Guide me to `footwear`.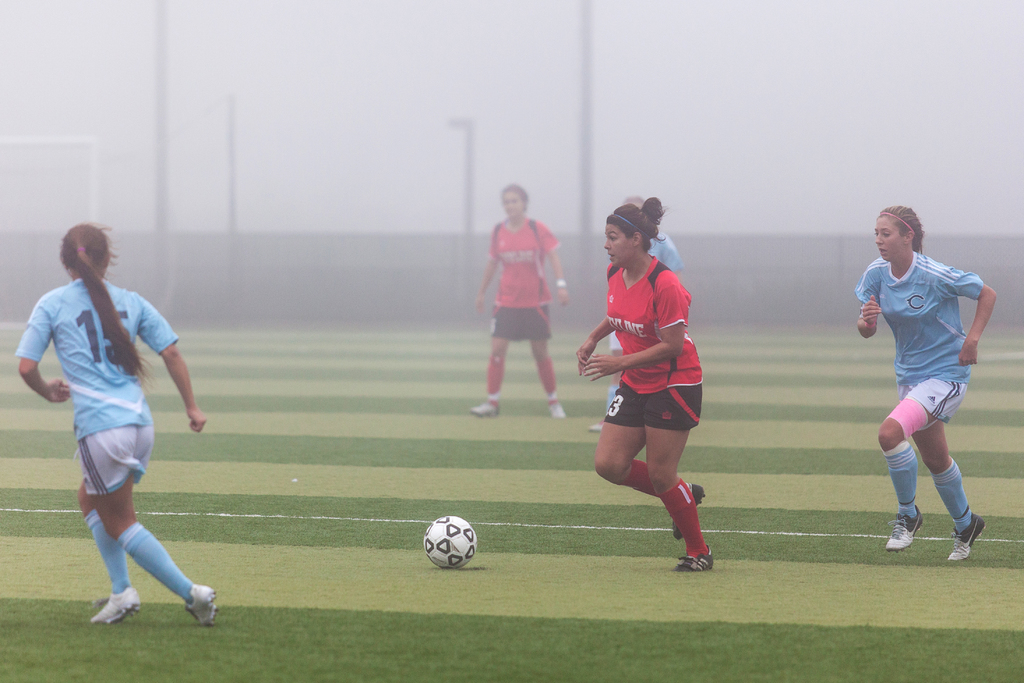
Guidance: Rect(947, 513, 985, 566).
